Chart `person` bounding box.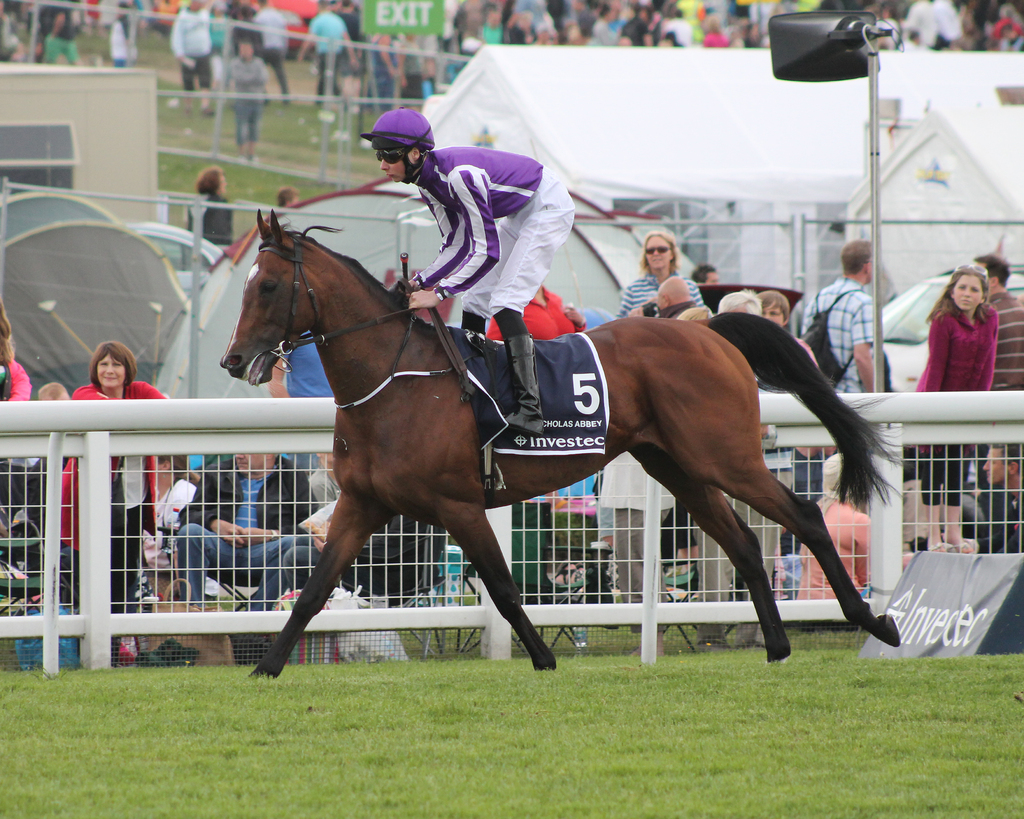
Charted: box=[184, 167, 237, 255].
